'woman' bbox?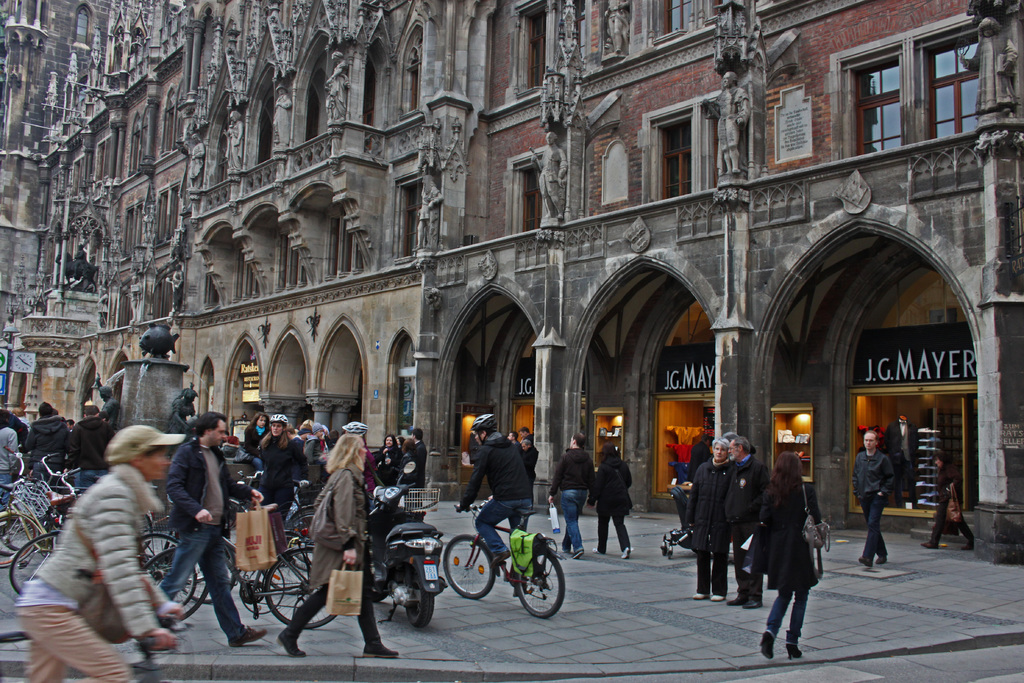
bbox(922, 452, 976, 548)
